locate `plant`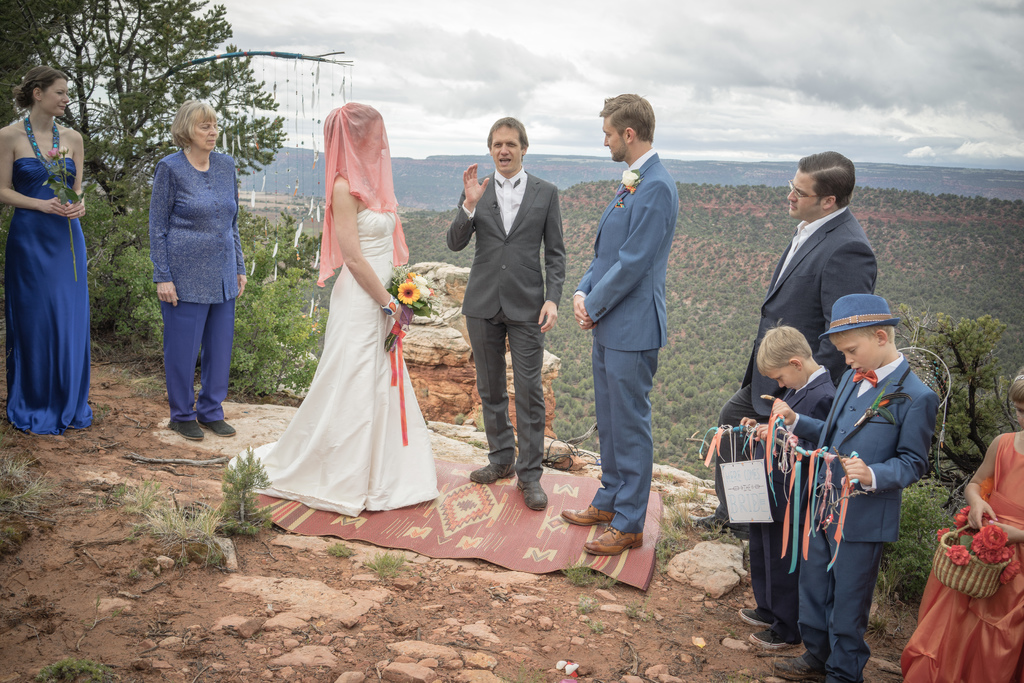
select_region(655, 526, 689, 574)
